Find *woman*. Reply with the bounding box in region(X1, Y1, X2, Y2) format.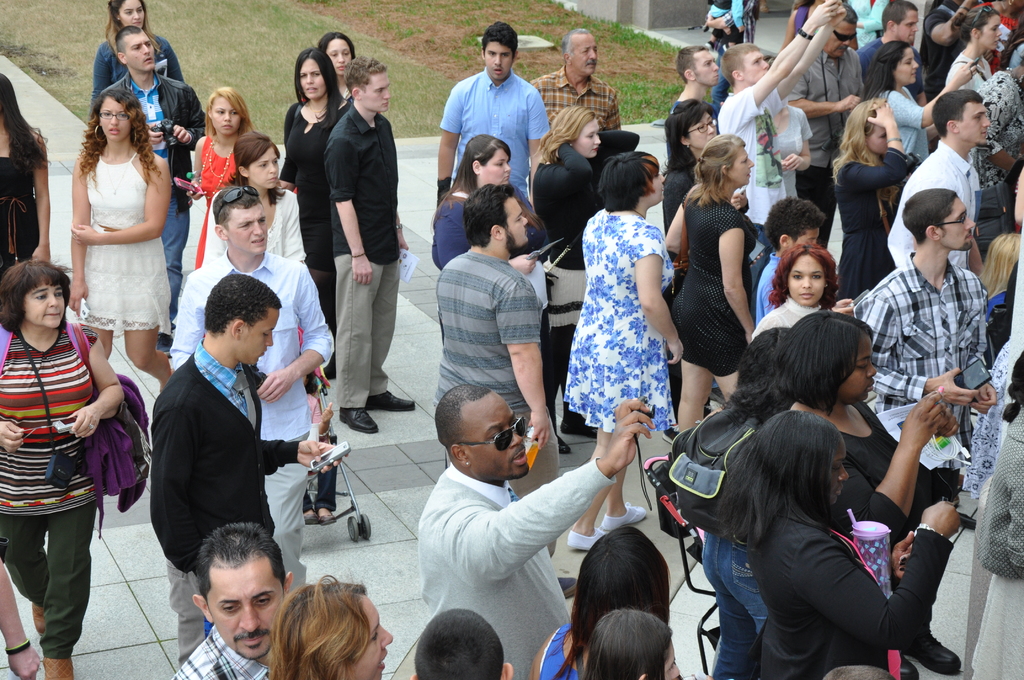
region(661, 98, 750, 236).
